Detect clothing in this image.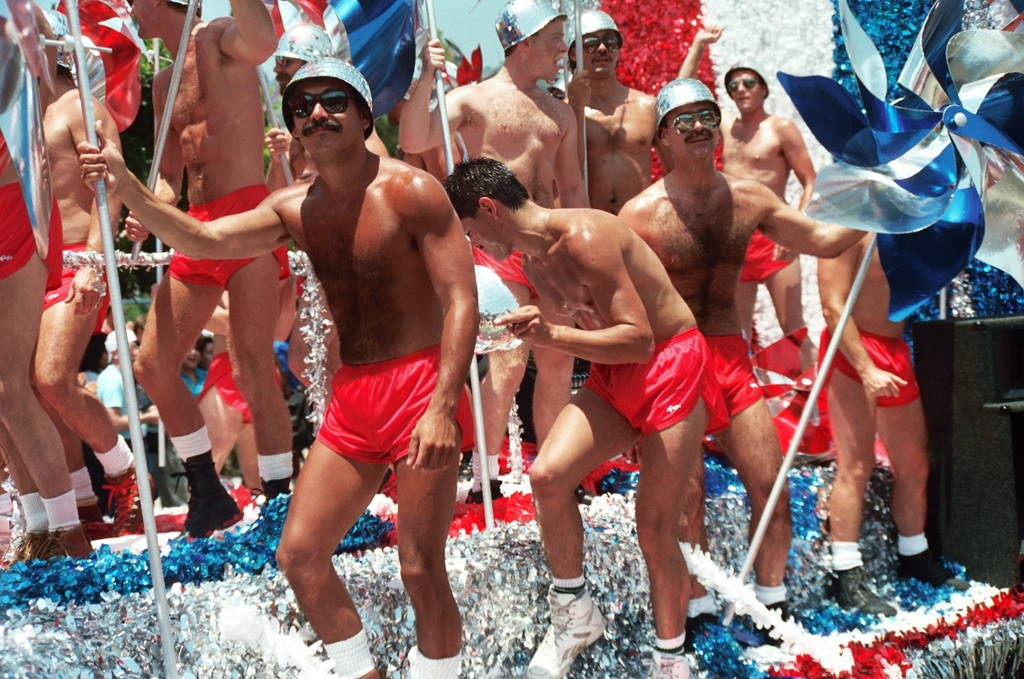
Detection: (left=43, top=242, right=110, bottom=330).
